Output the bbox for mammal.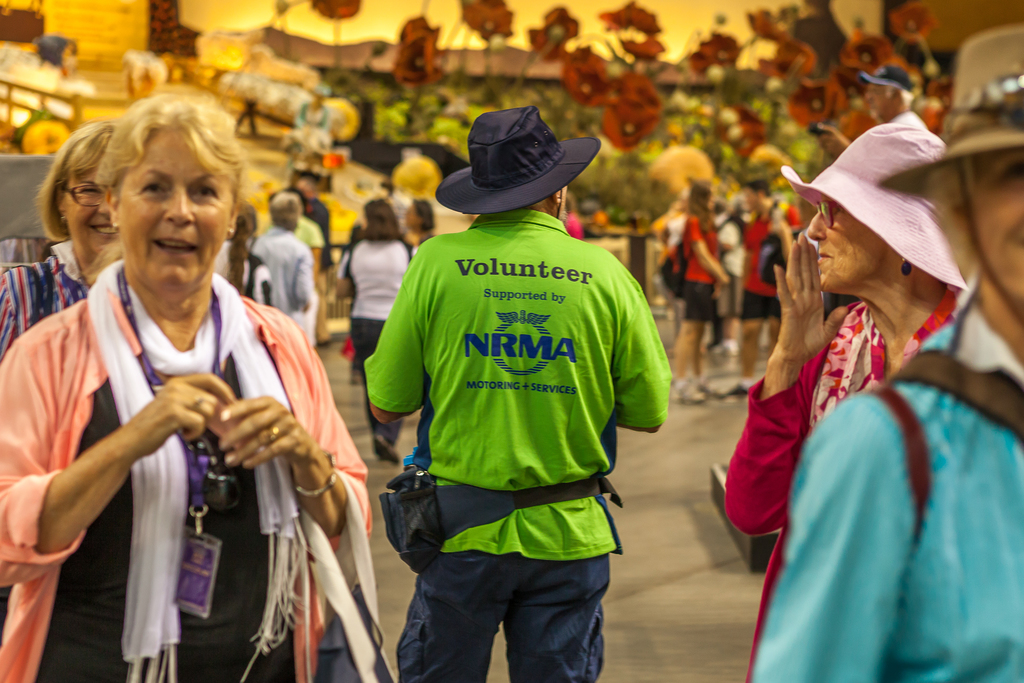
bbox=(3, 131, 348, 682).
